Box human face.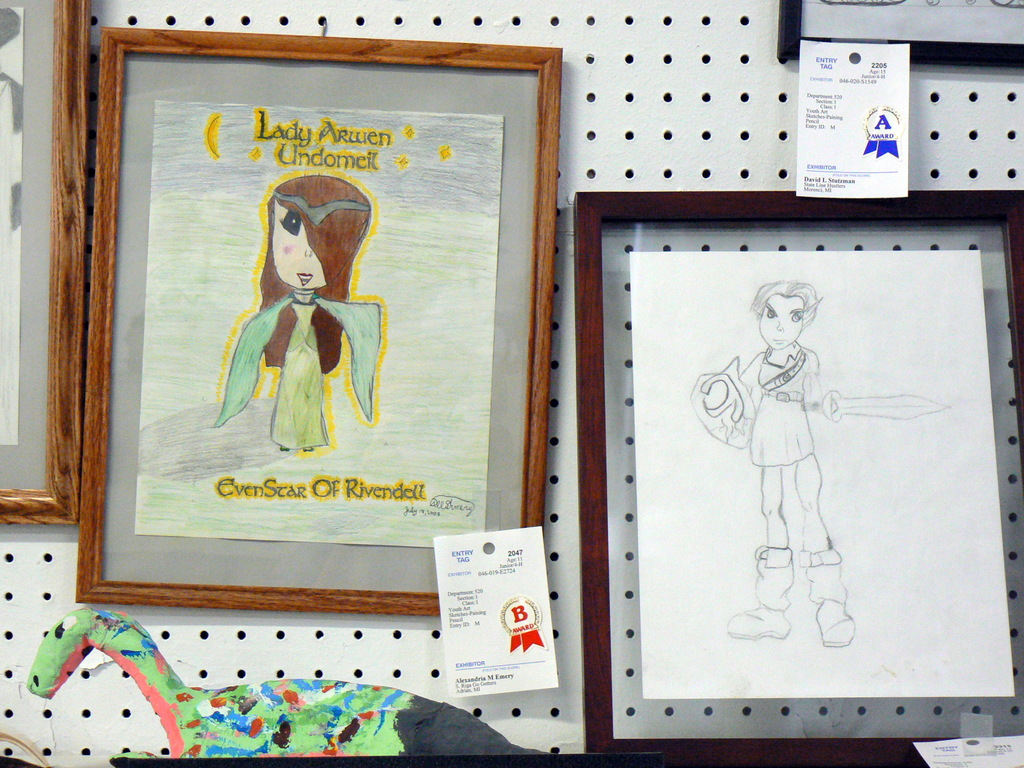
<bbox>271, 196, 323, 288</bbox>.
